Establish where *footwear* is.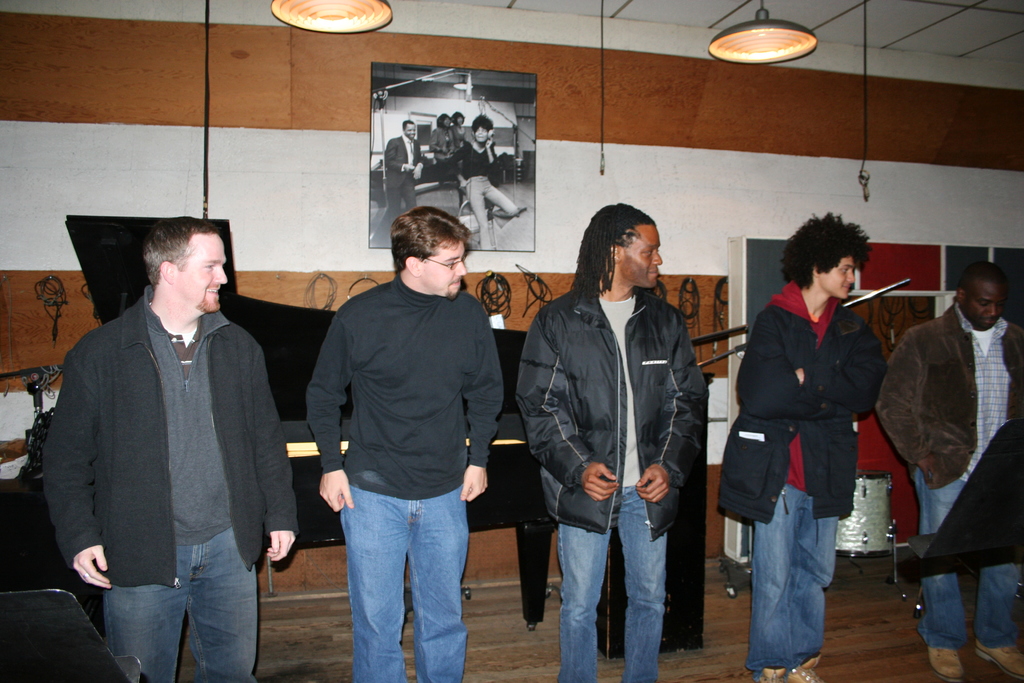
Established at 975/638/1023/682.
